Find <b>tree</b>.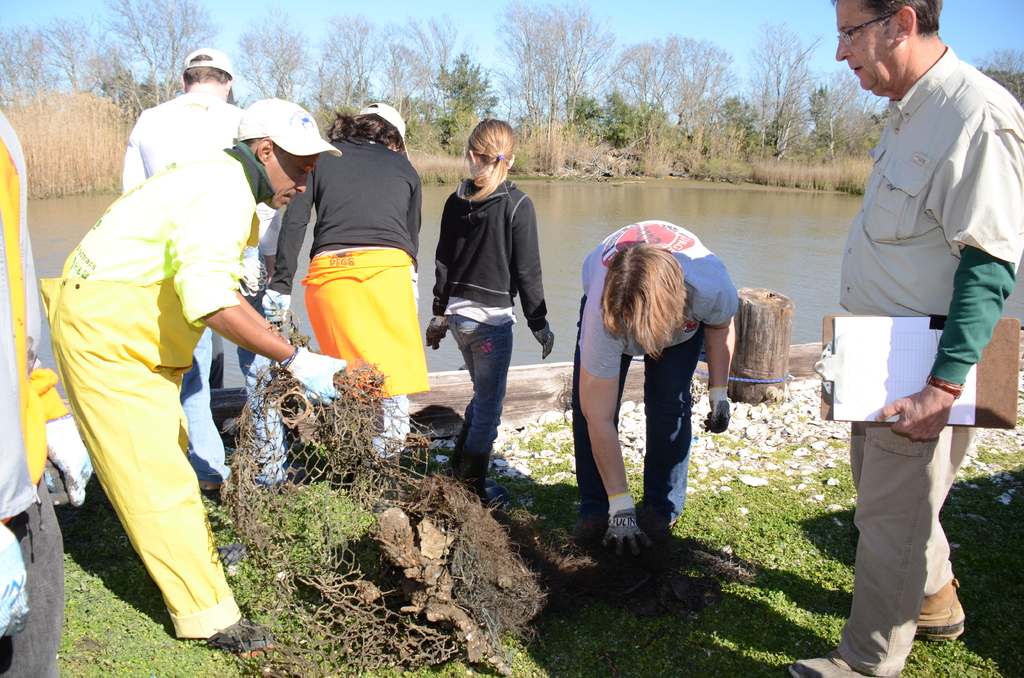
box(61, 22, 104, 94).
